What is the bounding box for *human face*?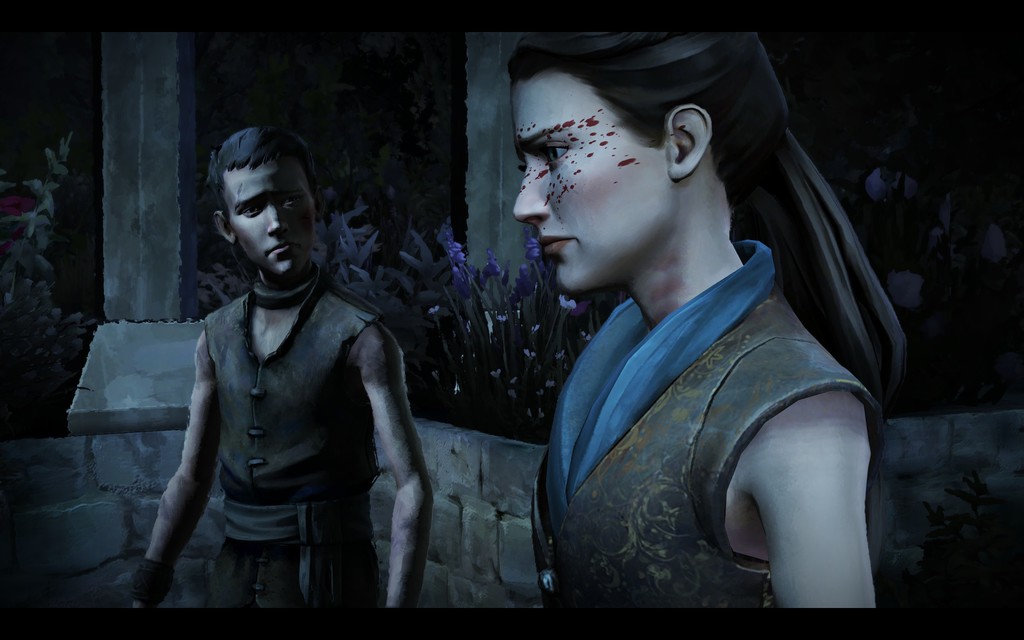
Rect(509, 74, 675, 290).
